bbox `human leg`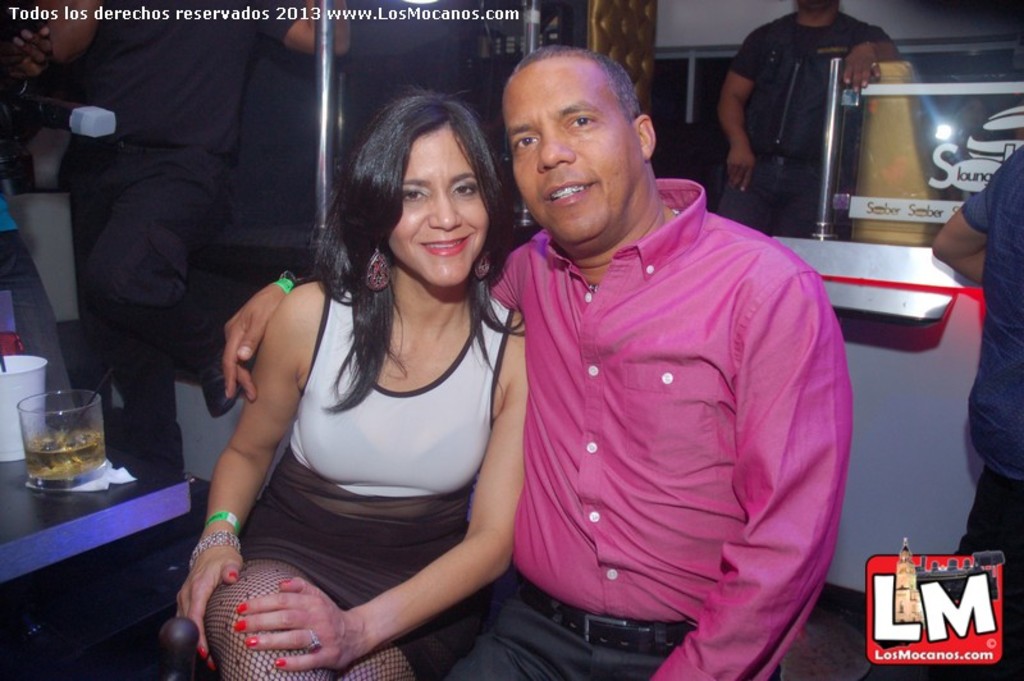
453/589/573/680
